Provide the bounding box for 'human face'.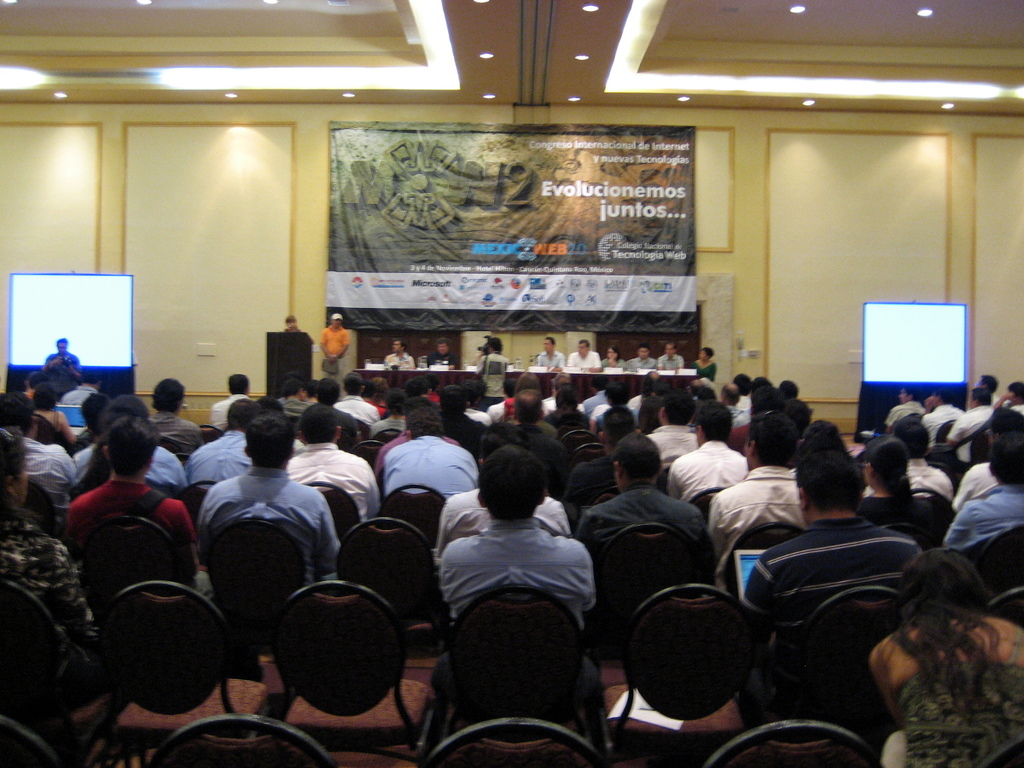
box=[541, 338, 554, 353].
